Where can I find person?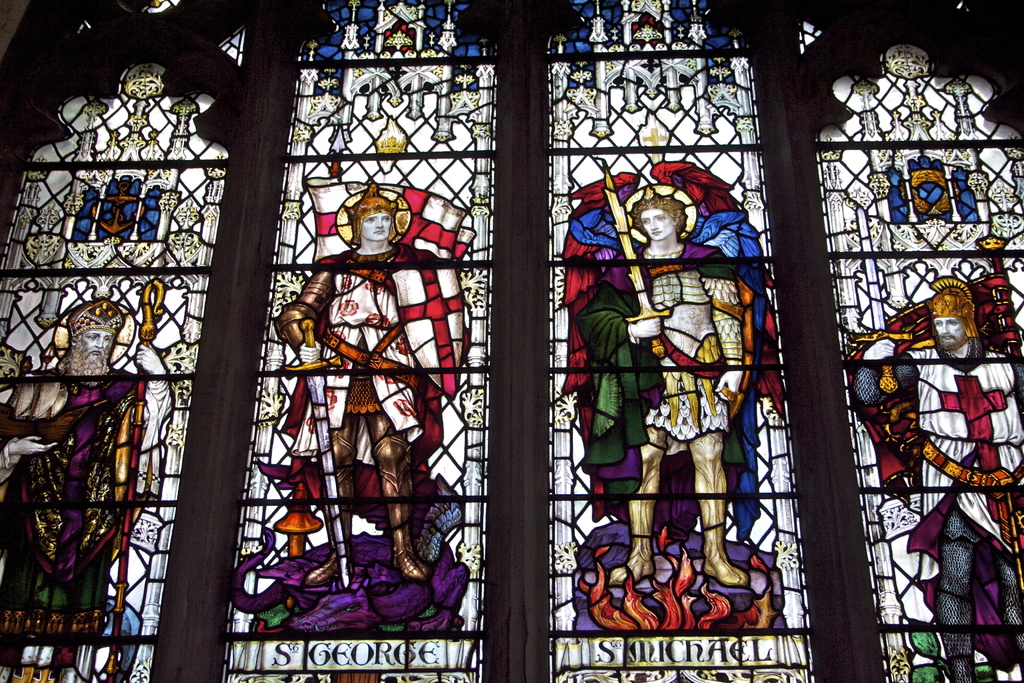
You can find it at (277,183,433,584).
